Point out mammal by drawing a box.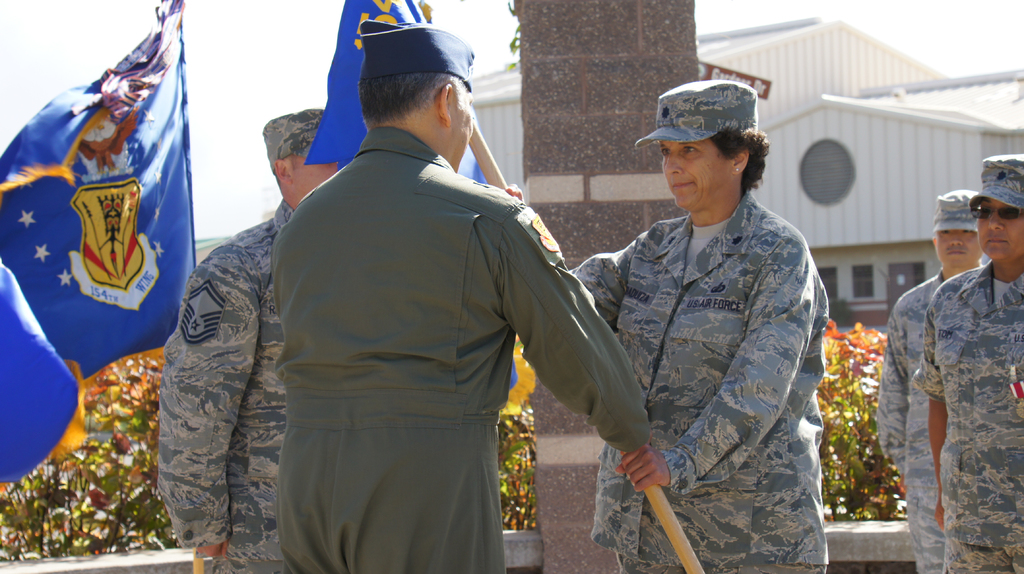
557,99,840,565.
